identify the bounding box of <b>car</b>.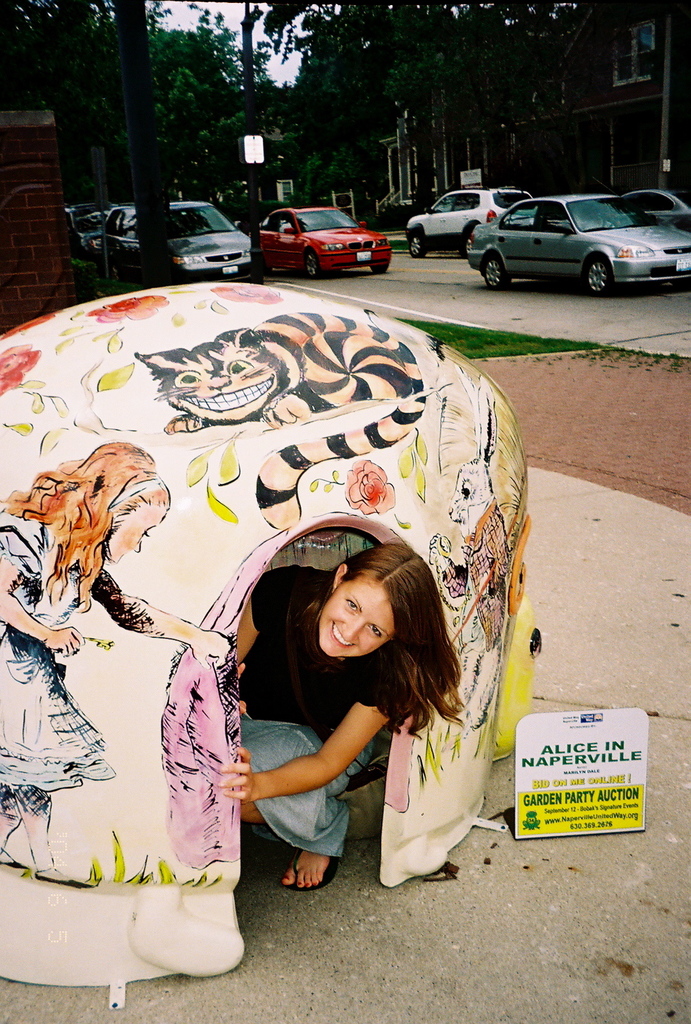
[left=252, top=211, right=388, bottom=280].
